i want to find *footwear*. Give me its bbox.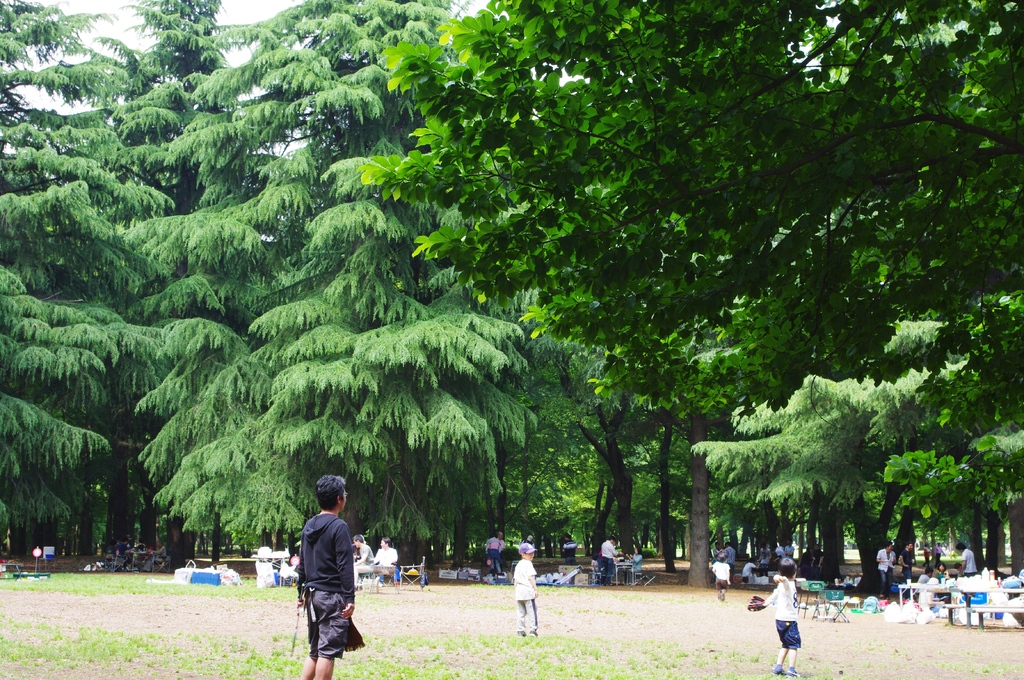
519, 628, 524, 635.
